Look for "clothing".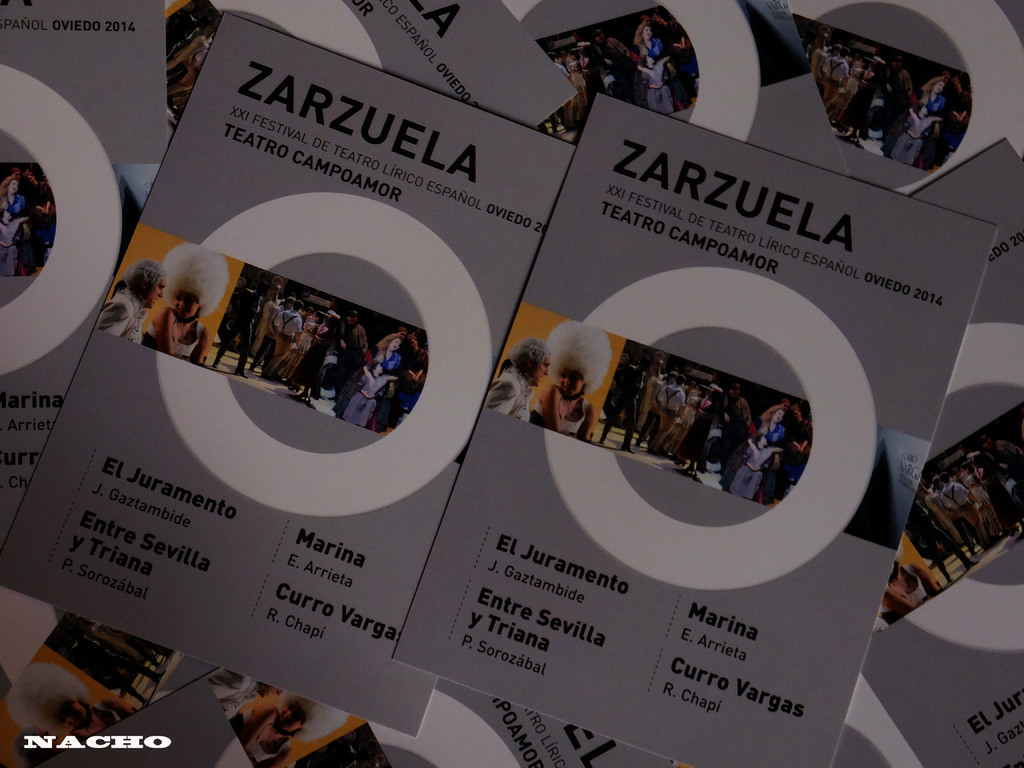
Found: [x1=166, y1=27, x2=214, y2=104].
